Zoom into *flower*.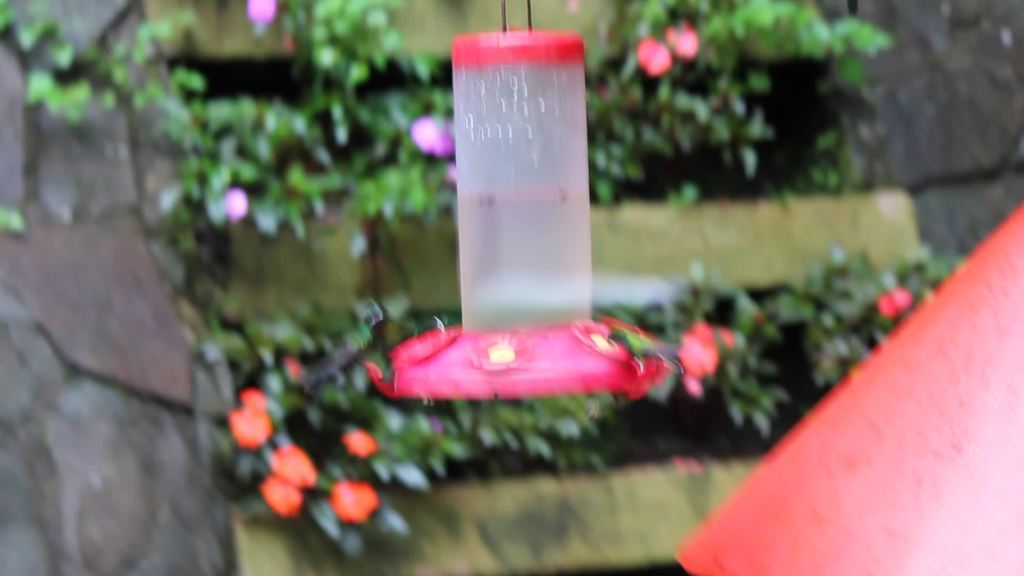
Zoom target: select_region(268, 446, 321, 491).
